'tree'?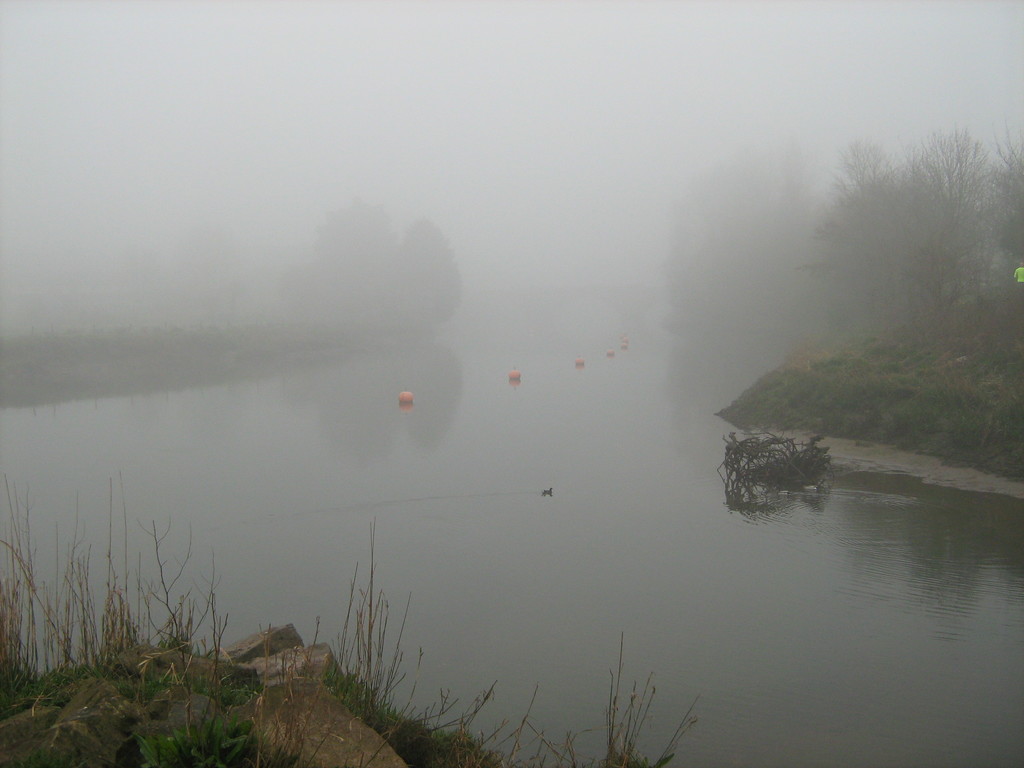
bbox=[805, 127, 1023, 358]
